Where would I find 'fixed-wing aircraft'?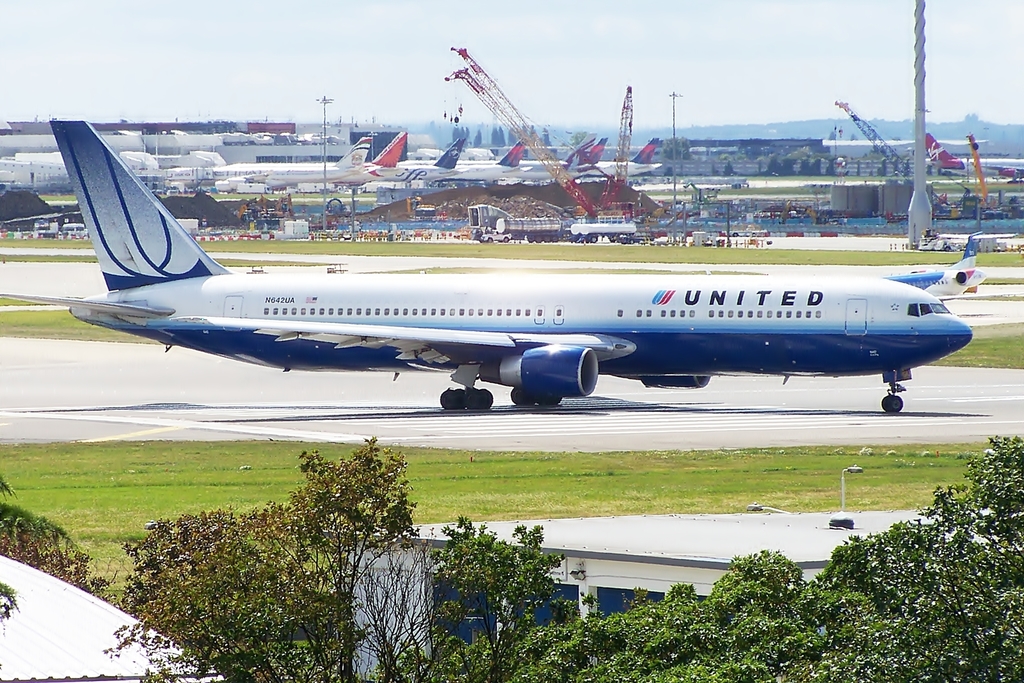
At select_region(883, 239, 986, 305).
